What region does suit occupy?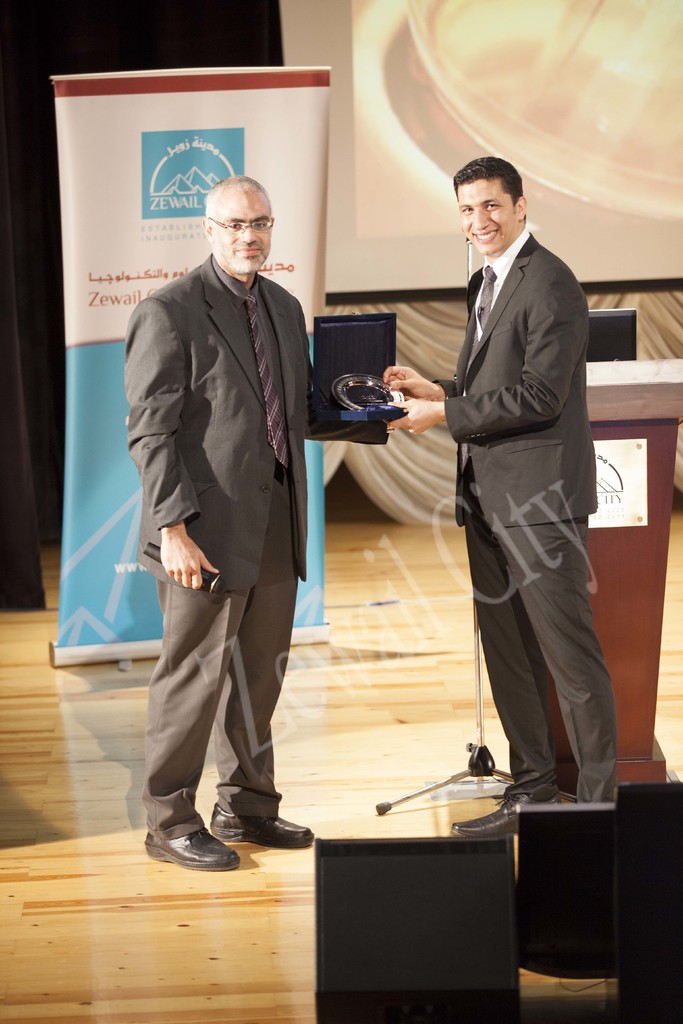
pyautogui.locateOnScreen(125, 185, 330, 872).
